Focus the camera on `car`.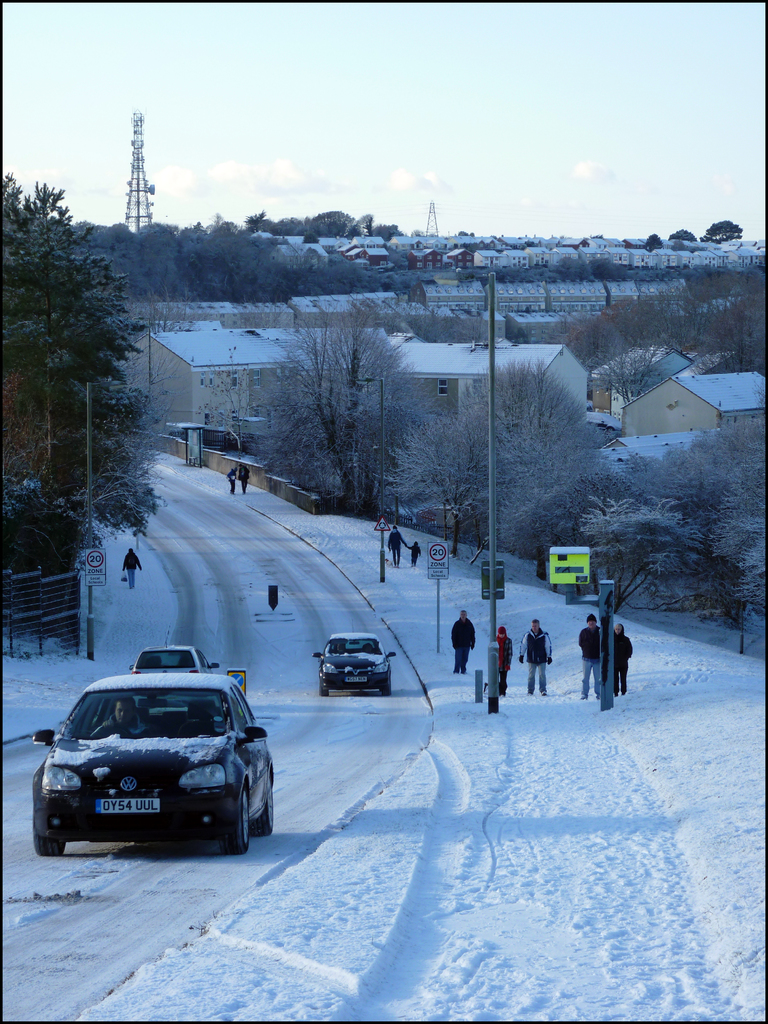
Focus region: x1=316, y1=627, x2=395, y2=689.
